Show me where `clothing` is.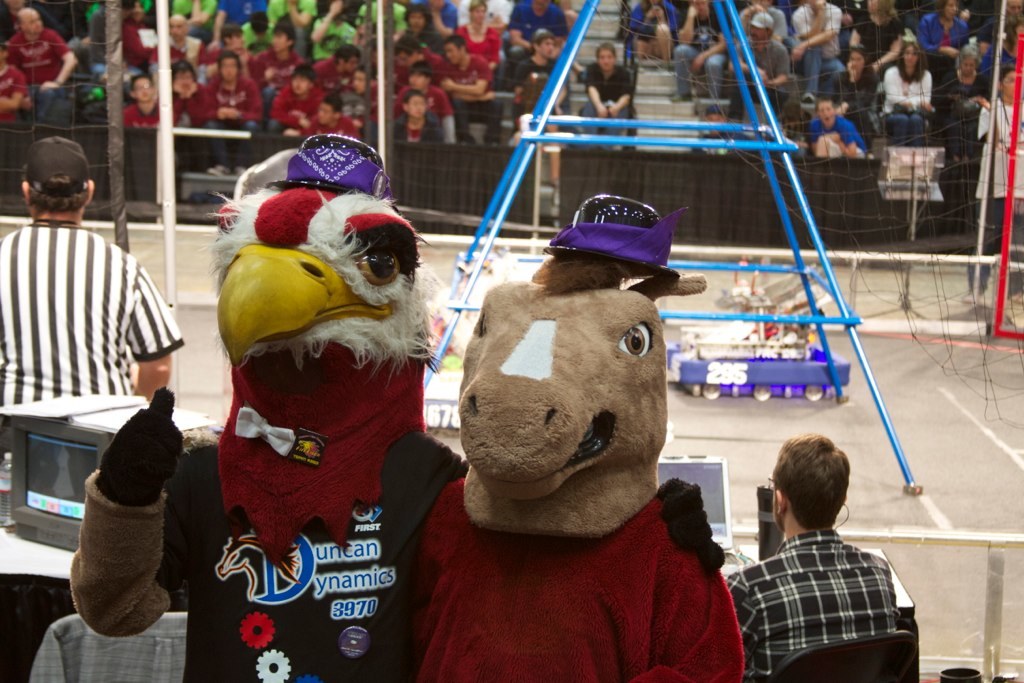
`clothing` is at Rect(886, 72, 946, 147).
